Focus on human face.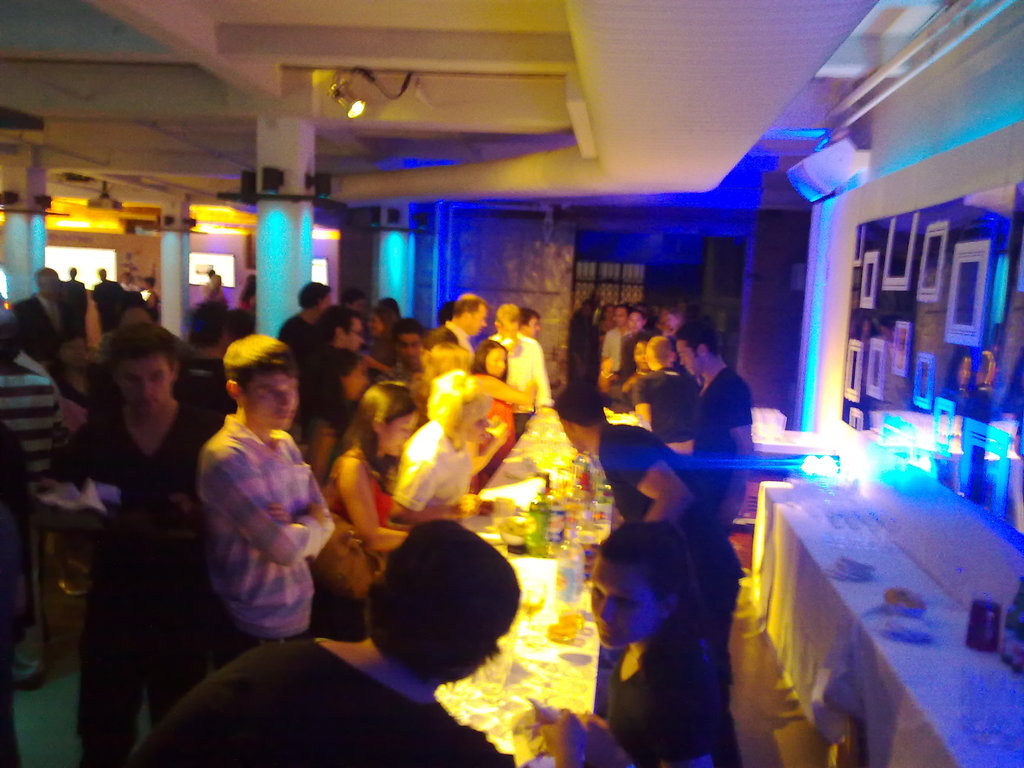
Focused at {"left": 384, "top": 414, "right": 417, "bottom": 458}.
